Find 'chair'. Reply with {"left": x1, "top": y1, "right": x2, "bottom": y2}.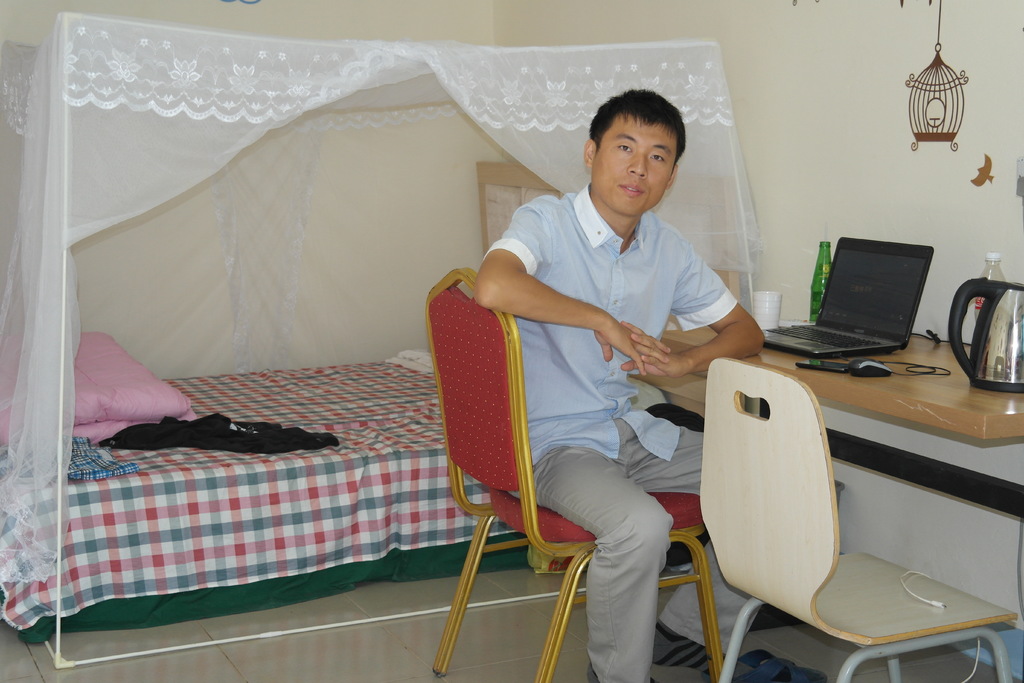
{"left": 422, "top": 261, "right": 723, "bottom": 682}.
